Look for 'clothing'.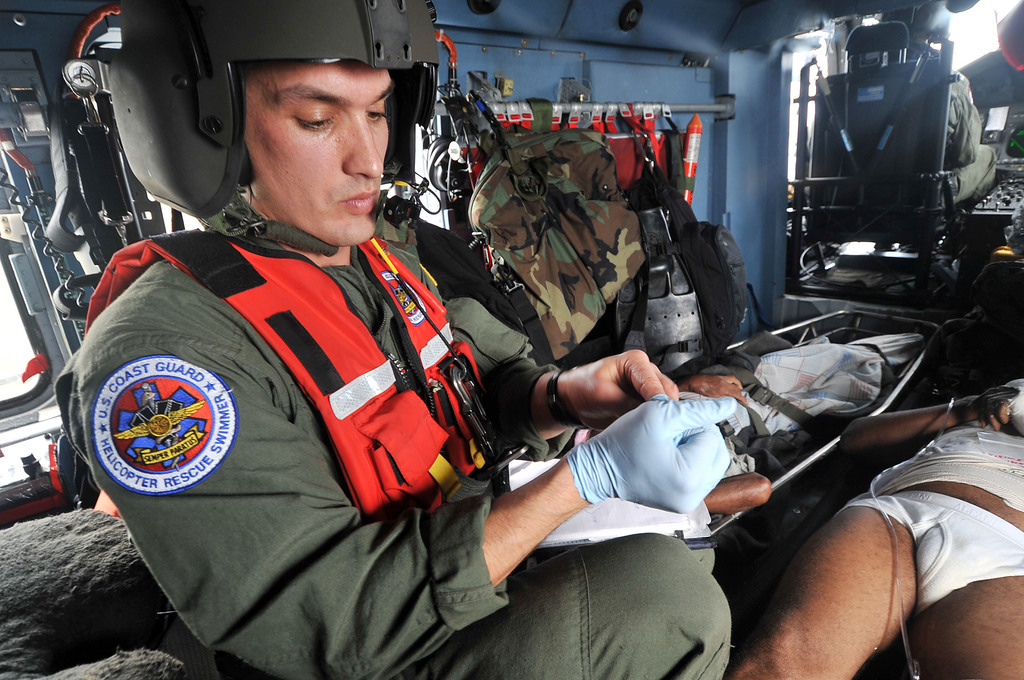
Found: left=52, top=196, right=731, bottom=679.
